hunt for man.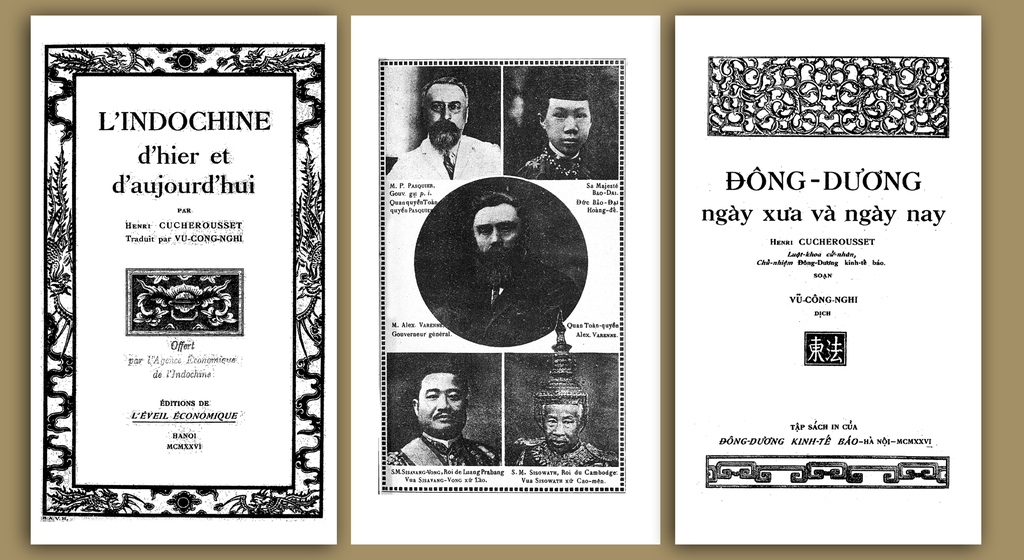
Hunted down at [408,87,487,175].
